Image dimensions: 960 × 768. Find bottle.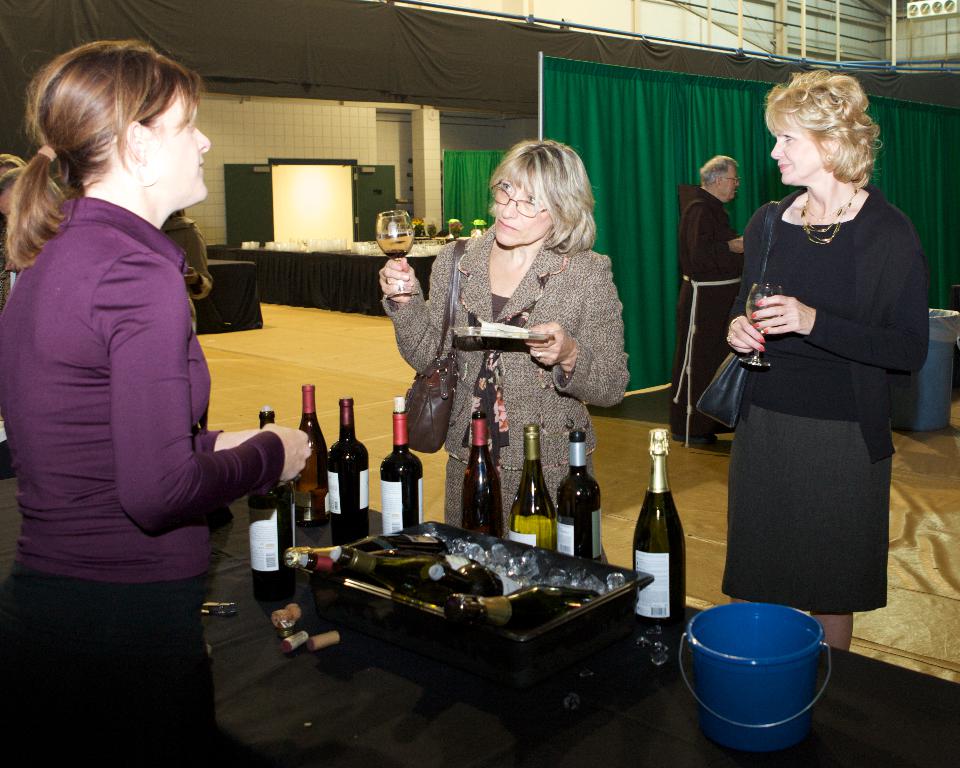
rect(631, 447, 698, 623).
